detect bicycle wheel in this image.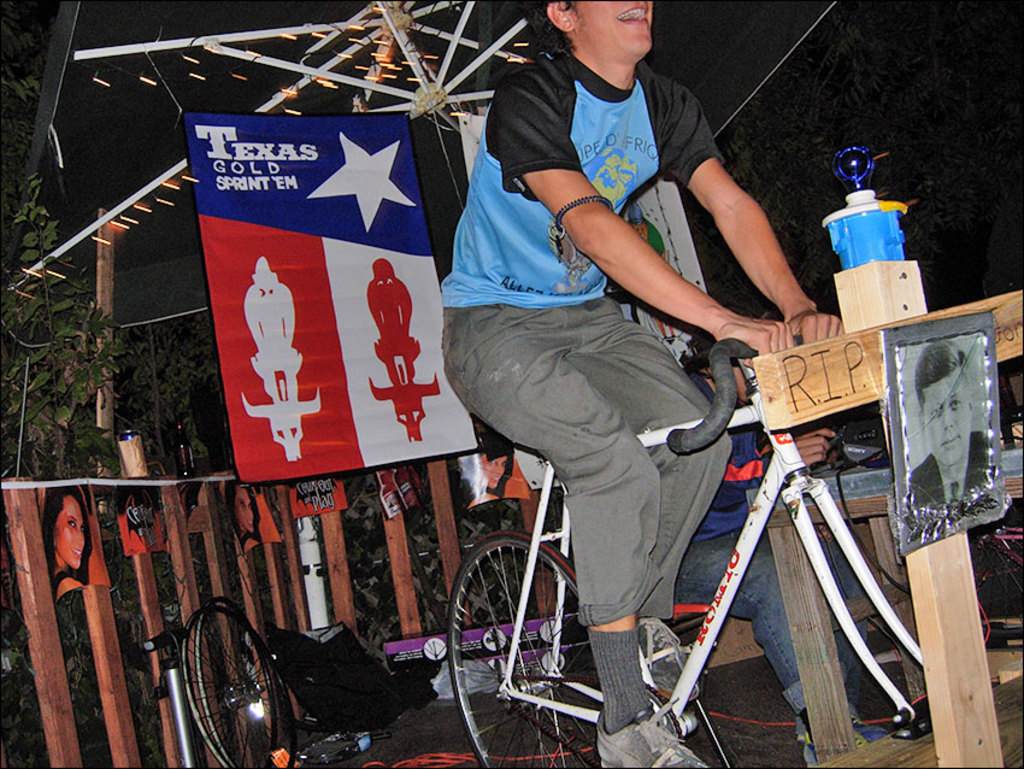
Detection: [169, 607, 293, 756].
